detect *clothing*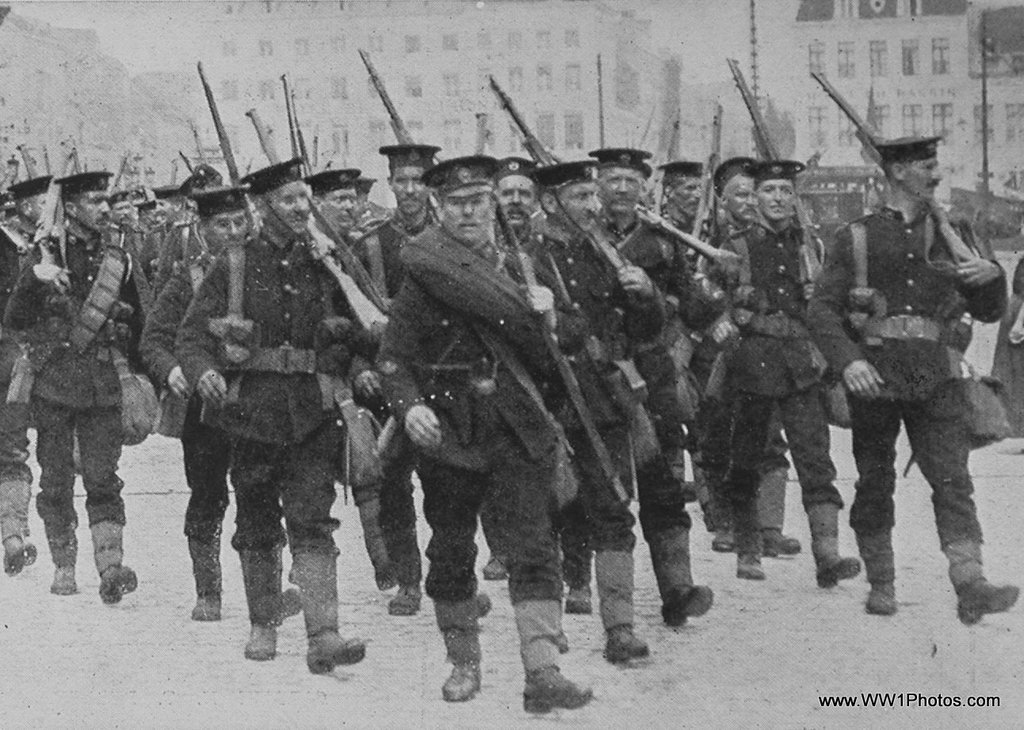
left=174, top=231, right=365, bottom=541
